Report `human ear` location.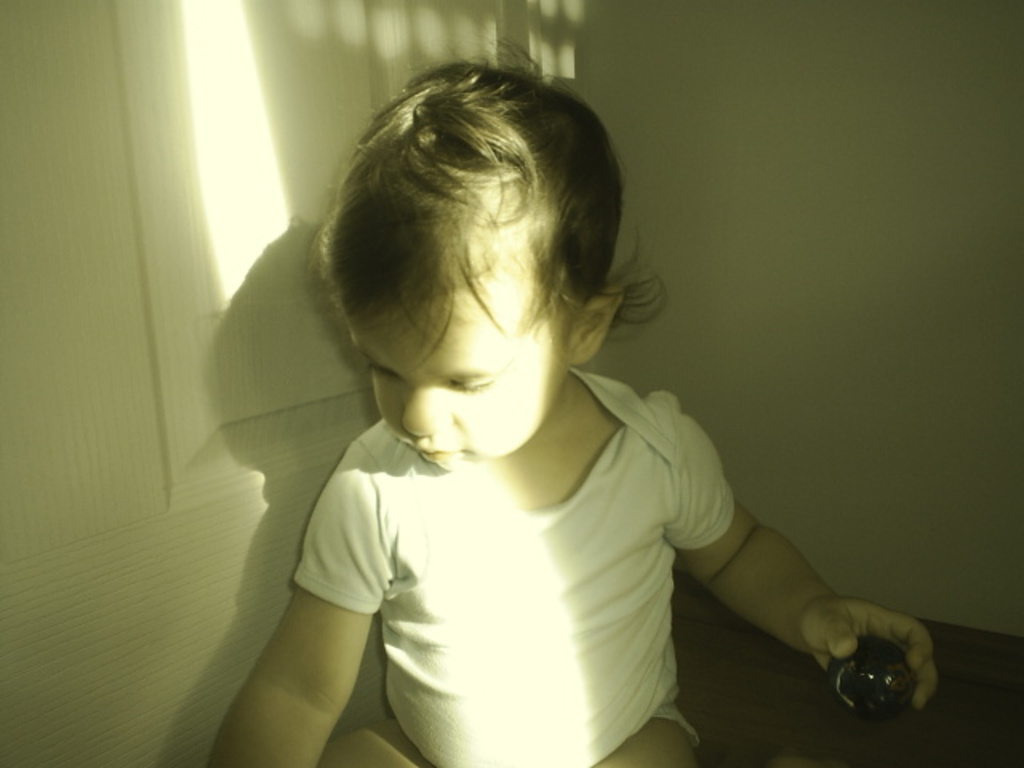
Report: left=568, top=288, right=622, bottom=363.
